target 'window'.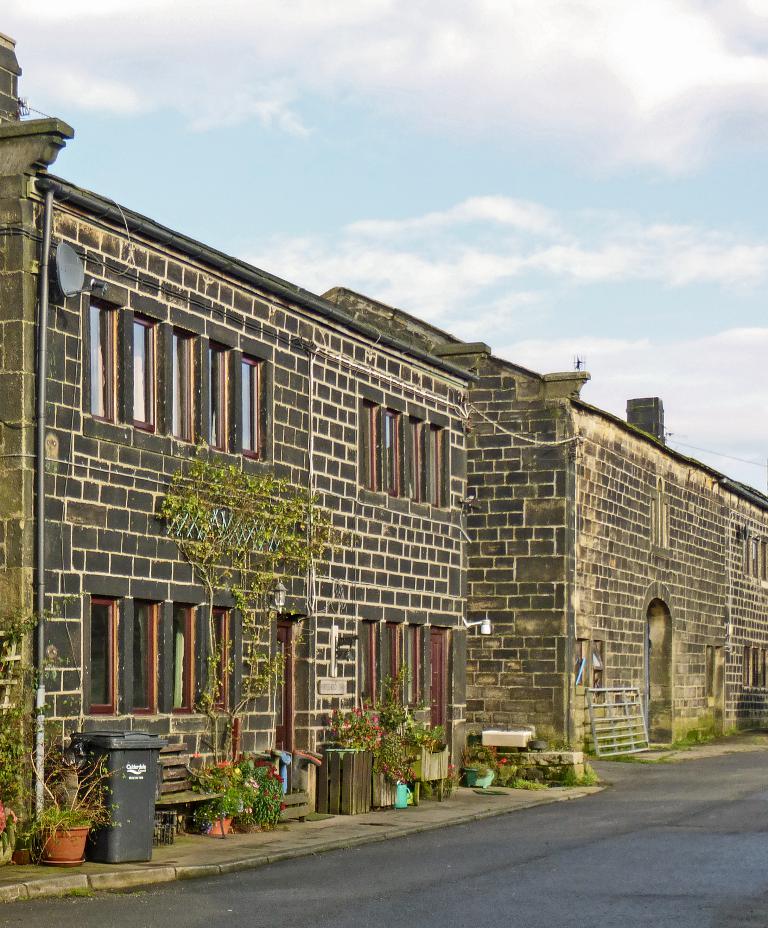
Target region: [left=168, top=331, right=199, bottom=447].
